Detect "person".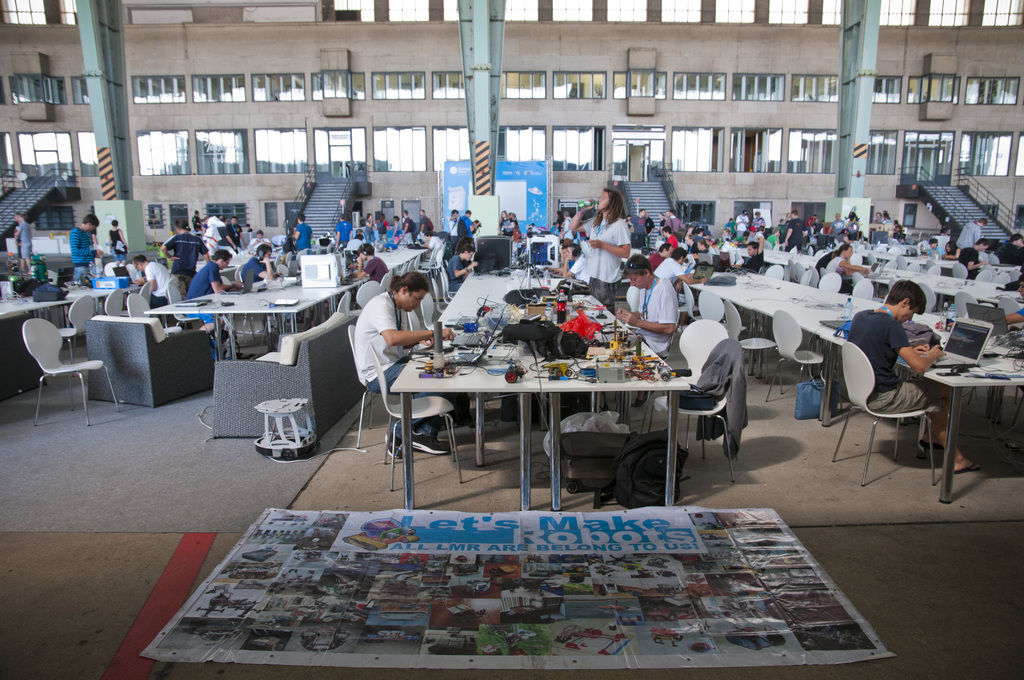
Detected at 845/210/862/230.
